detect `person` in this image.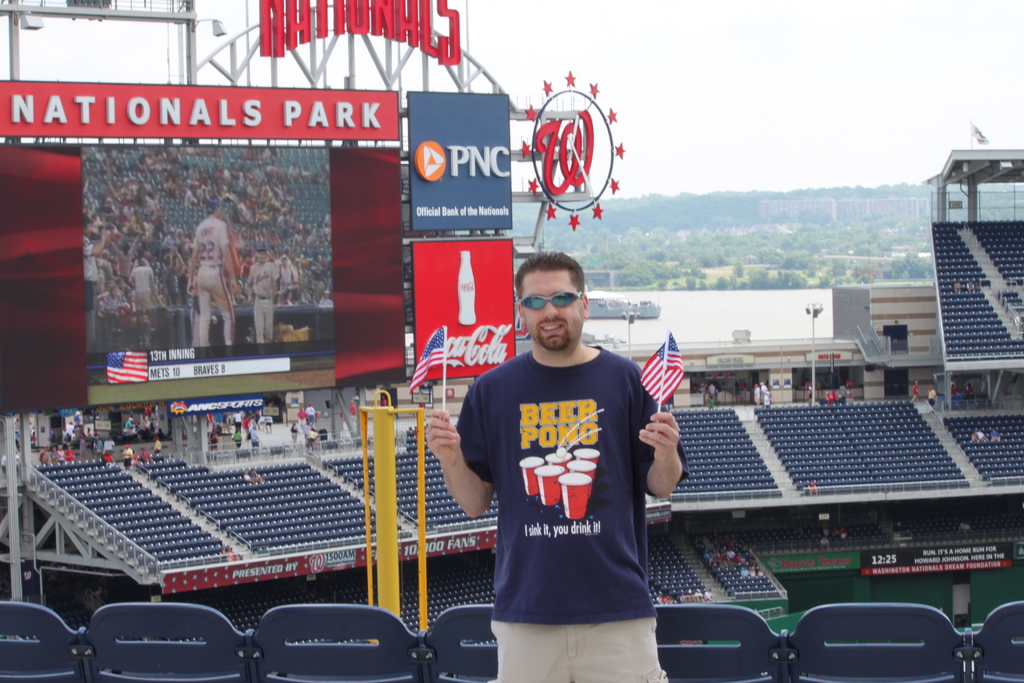
Detection: 430,242,688,682.
